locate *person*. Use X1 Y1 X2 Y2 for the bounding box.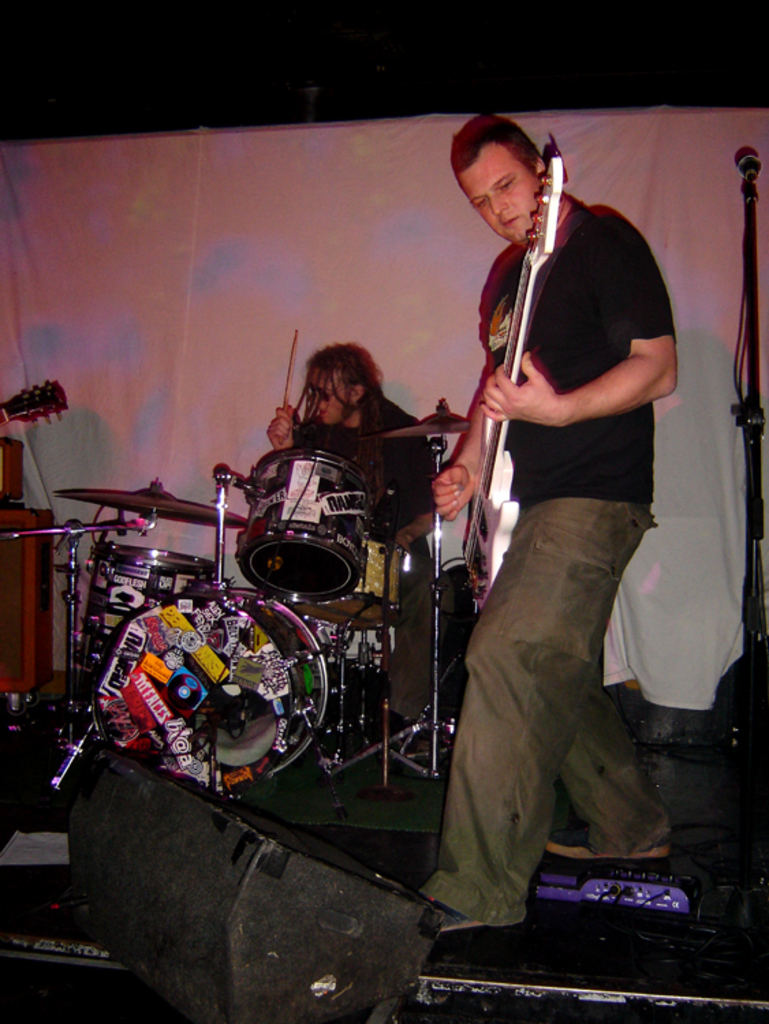
422 115 679 931.
